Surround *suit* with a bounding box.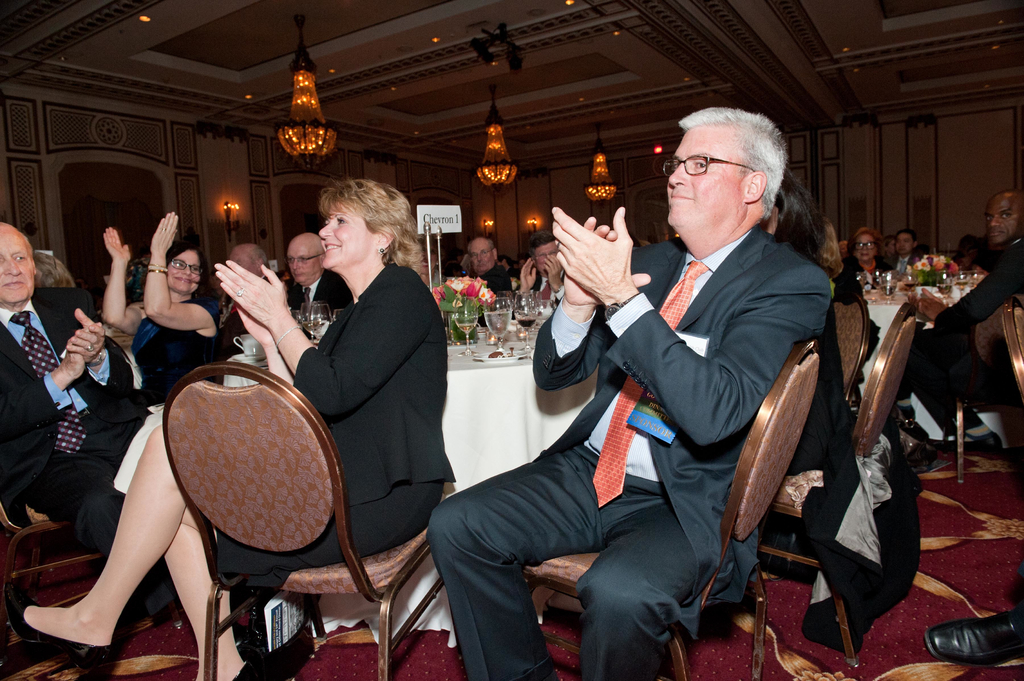
left=0, top=290, right=163, bottom=618.
